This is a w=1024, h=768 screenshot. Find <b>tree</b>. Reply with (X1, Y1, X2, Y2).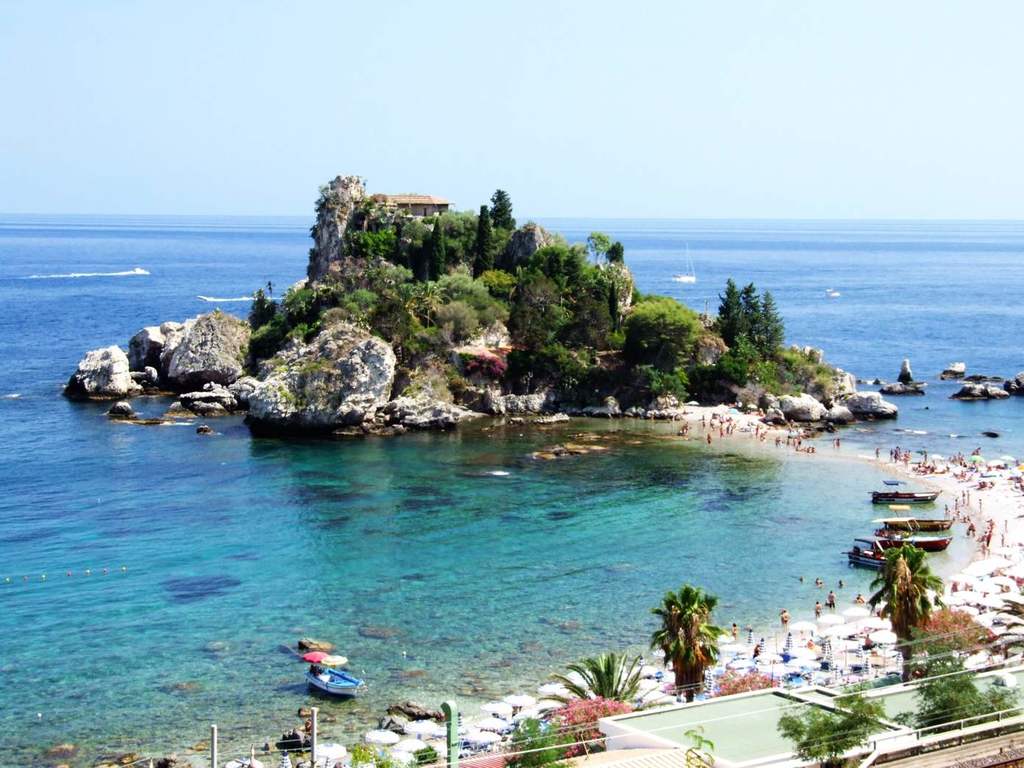
(900, 597, 998, 671).
